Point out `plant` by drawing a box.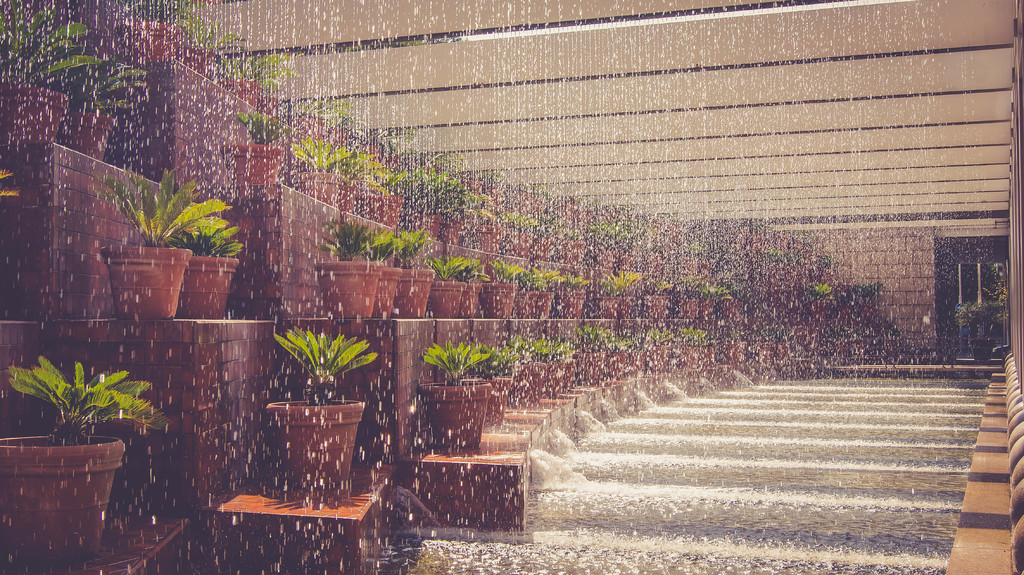
bbox=[320, 215, 378, 261].
